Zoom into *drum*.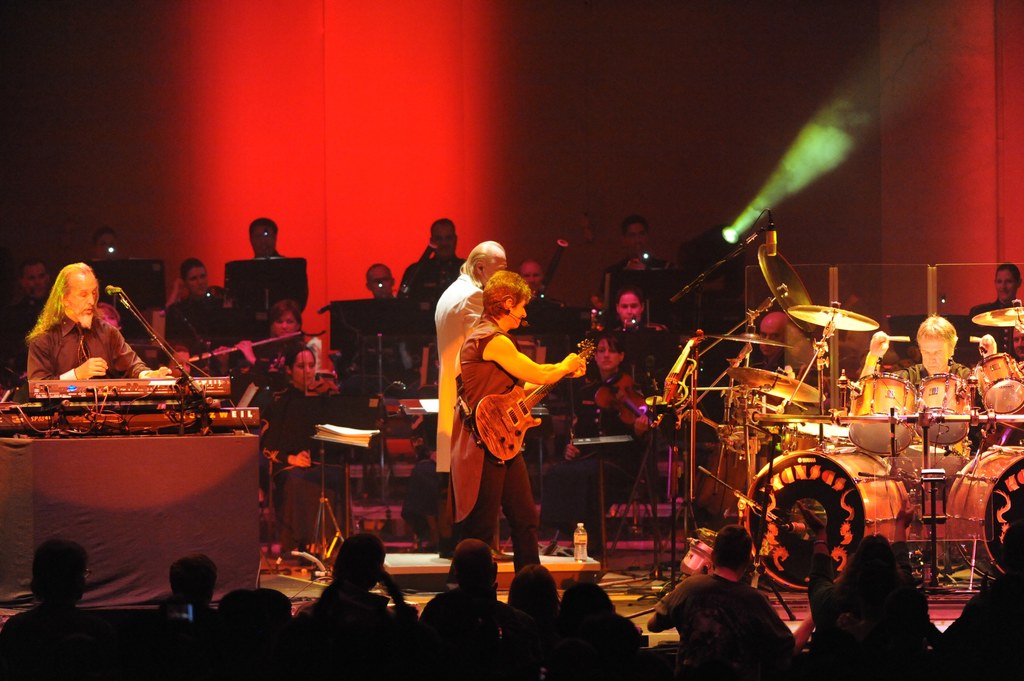
Zoom target: Rect(946, 445, 1023, 578).
